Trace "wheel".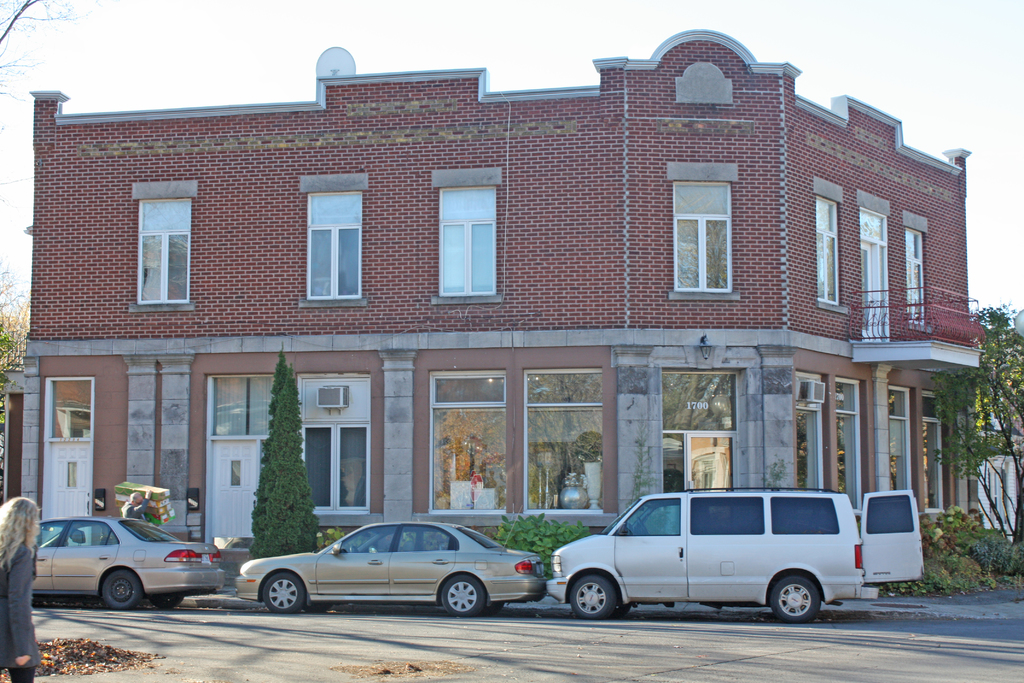
Traced to <region>636, 515, 648, 536</region>.
